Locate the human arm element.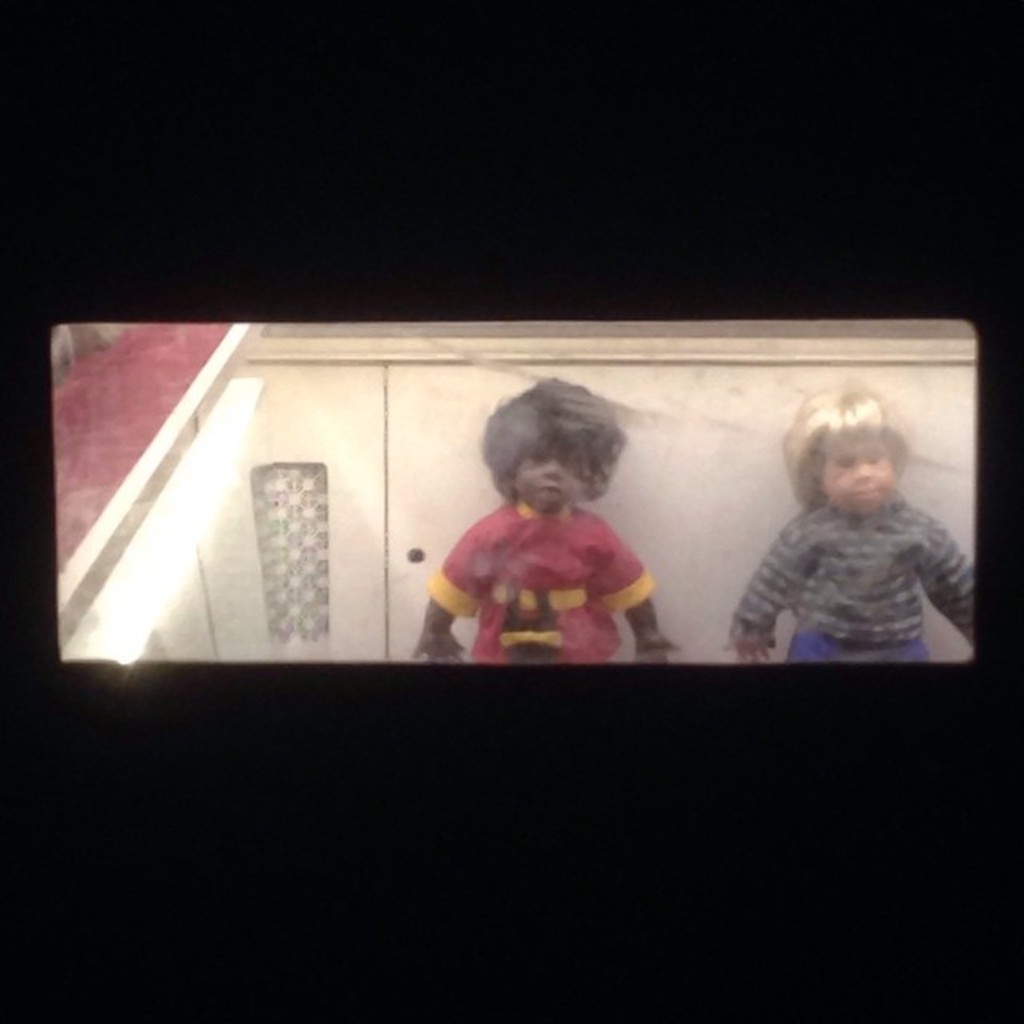
Element bbox: (left=730, top=517, right=821, bottom=662).
